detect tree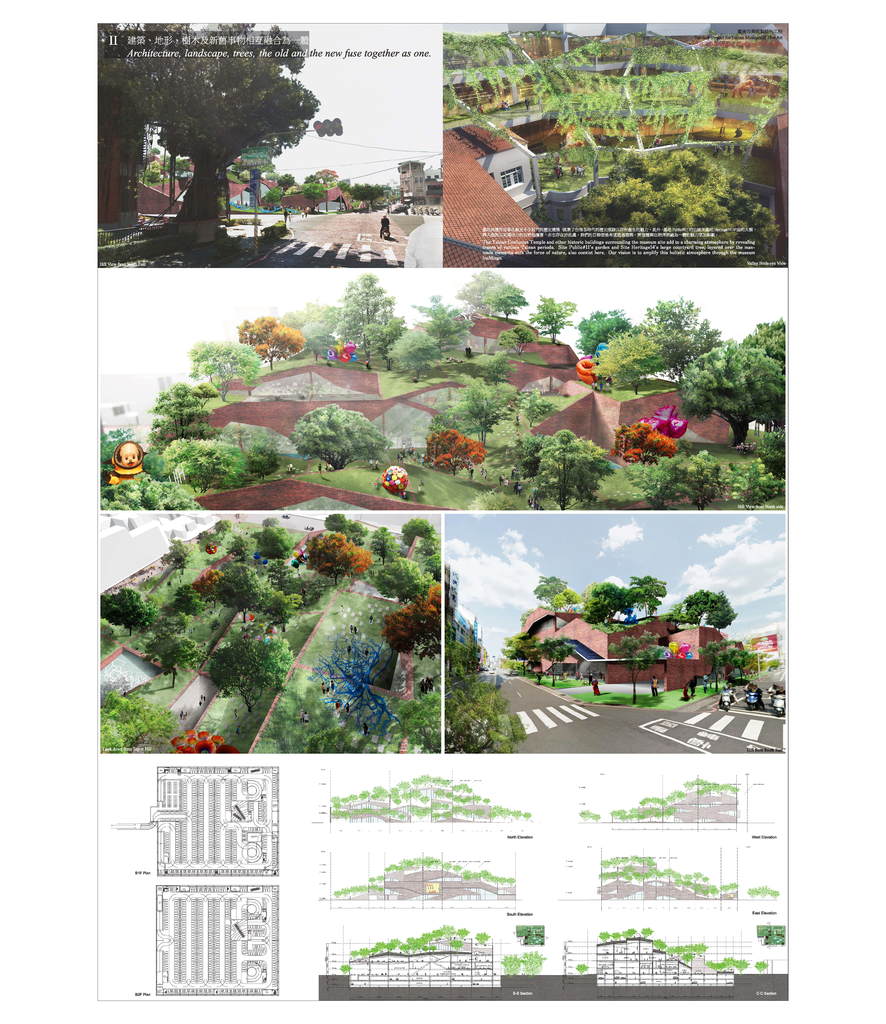
box=[163, 536, 198, 570]
